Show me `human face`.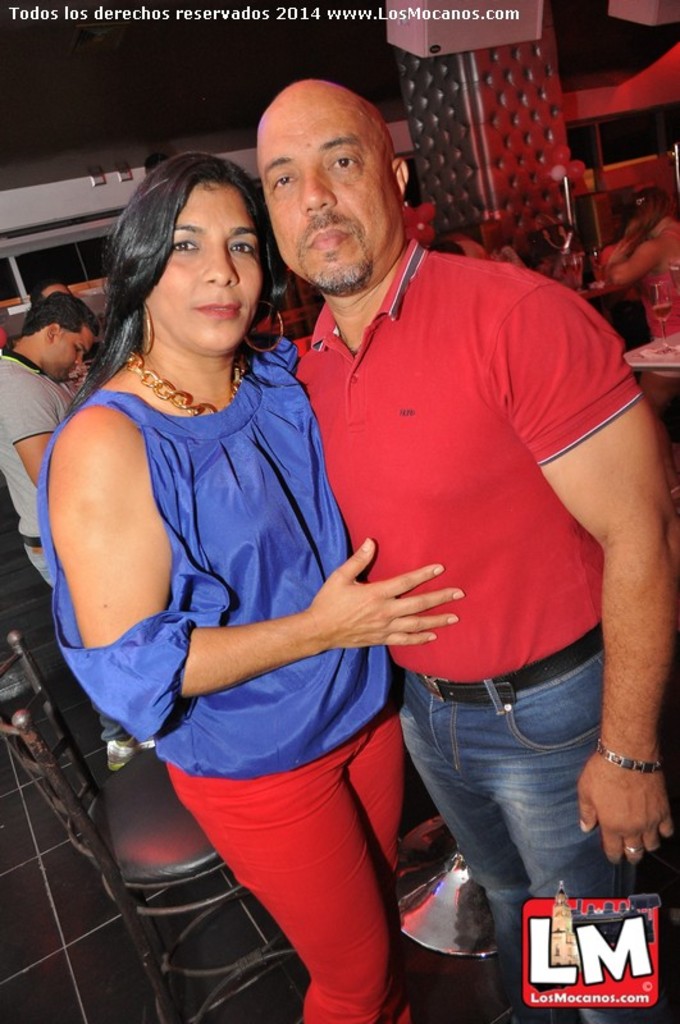
`human face` is here: box(42, 329, 99, 380).
